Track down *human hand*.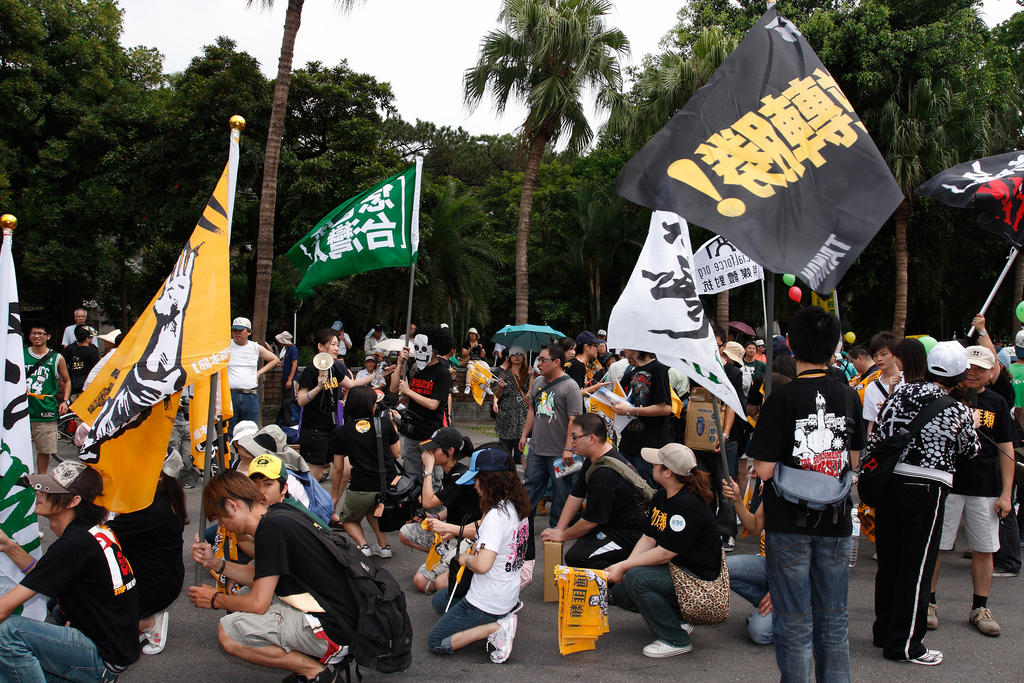
Tracked to 283, 382, 294, 393.
